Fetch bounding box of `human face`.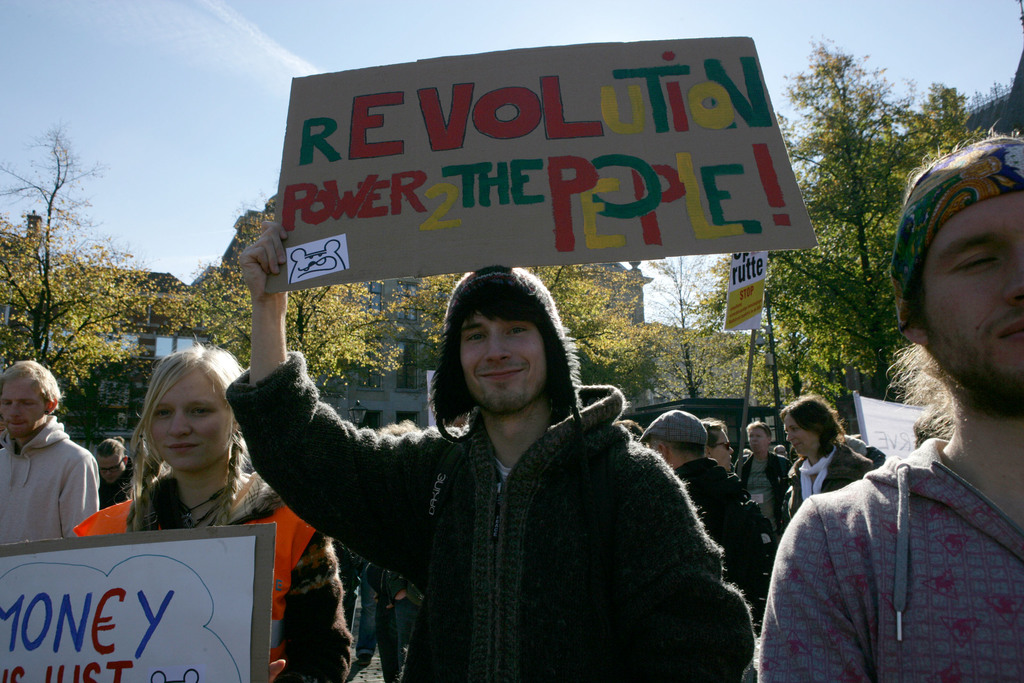
Bbox: 748, 425, 764, 452.
